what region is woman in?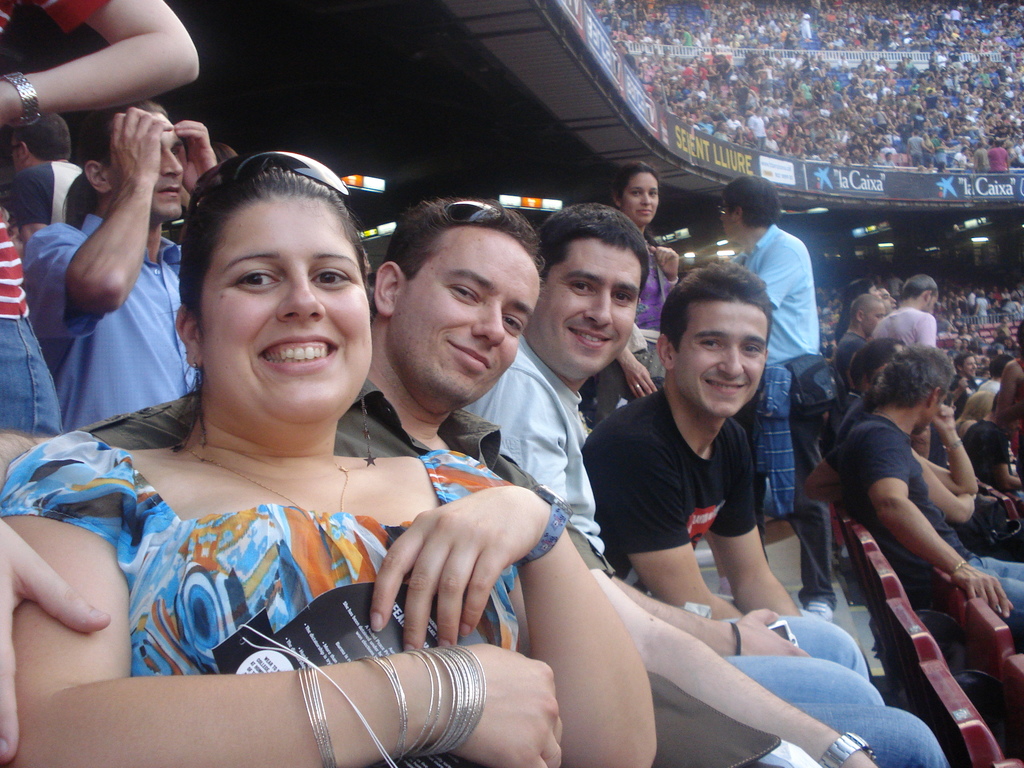
[x1=946, y1=390, x2=994, y2=444].
